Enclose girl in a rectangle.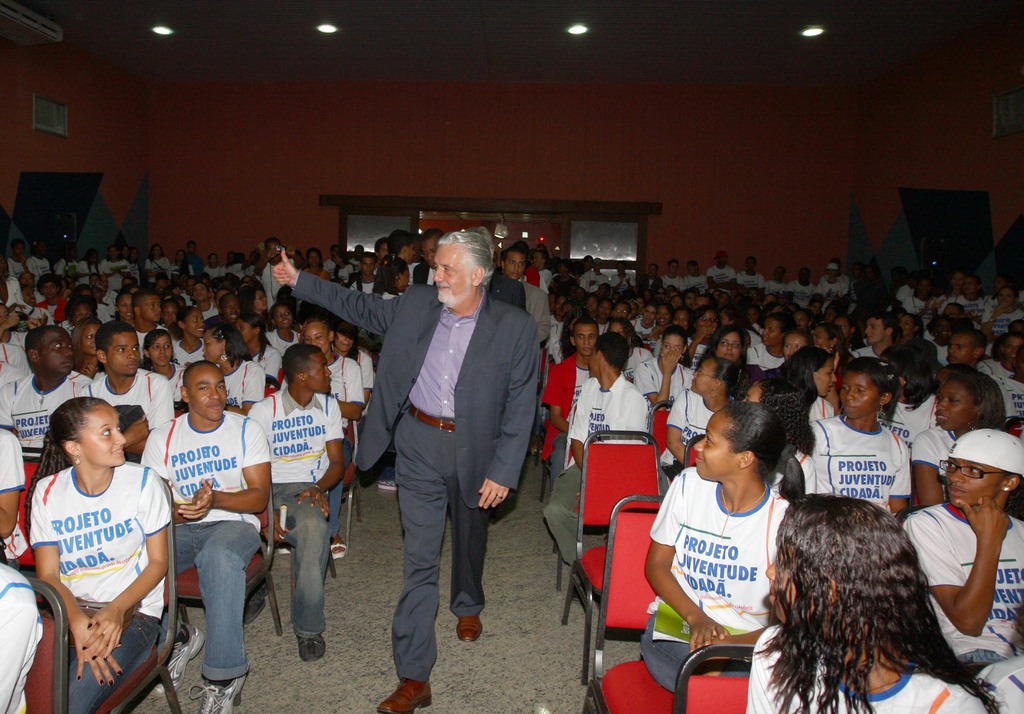
locate(143, 331, 186, 406).
